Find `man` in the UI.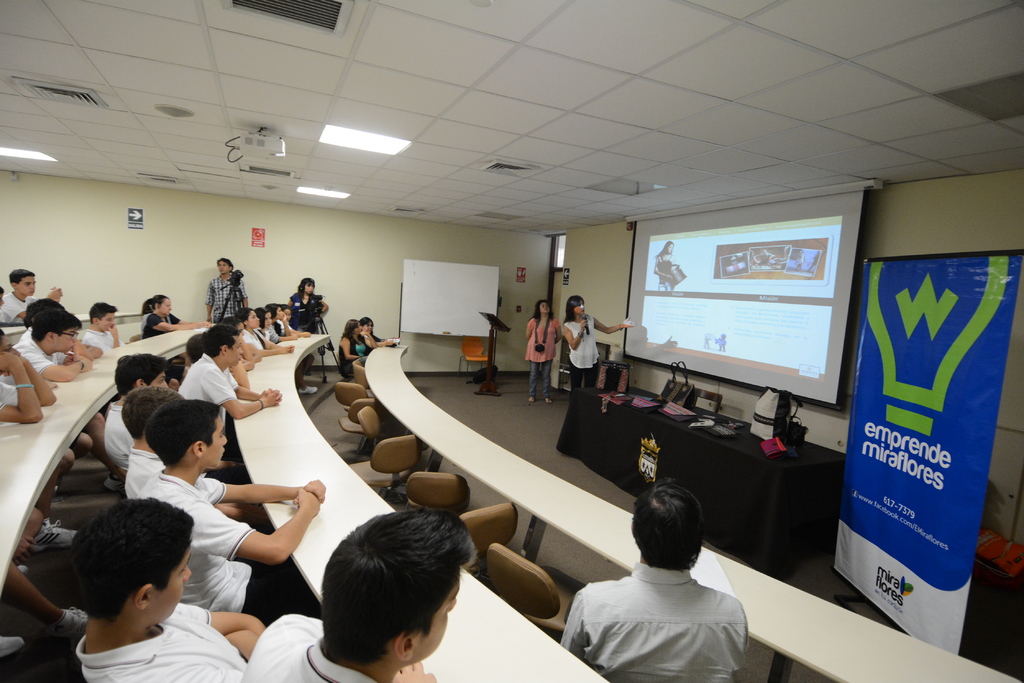
UI element at detection(101, 349, 171, 473).
